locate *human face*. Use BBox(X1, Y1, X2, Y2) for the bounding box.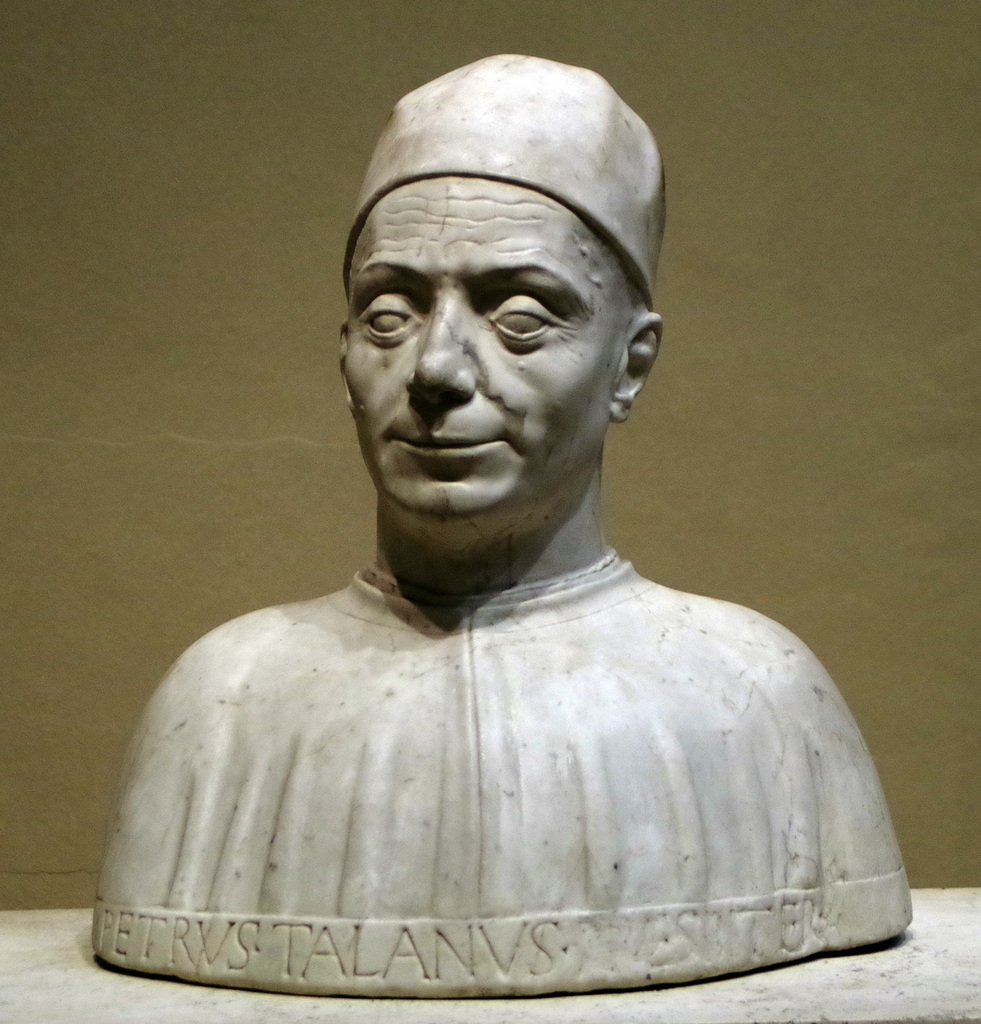
BBox(345, 178, 609, 519).
